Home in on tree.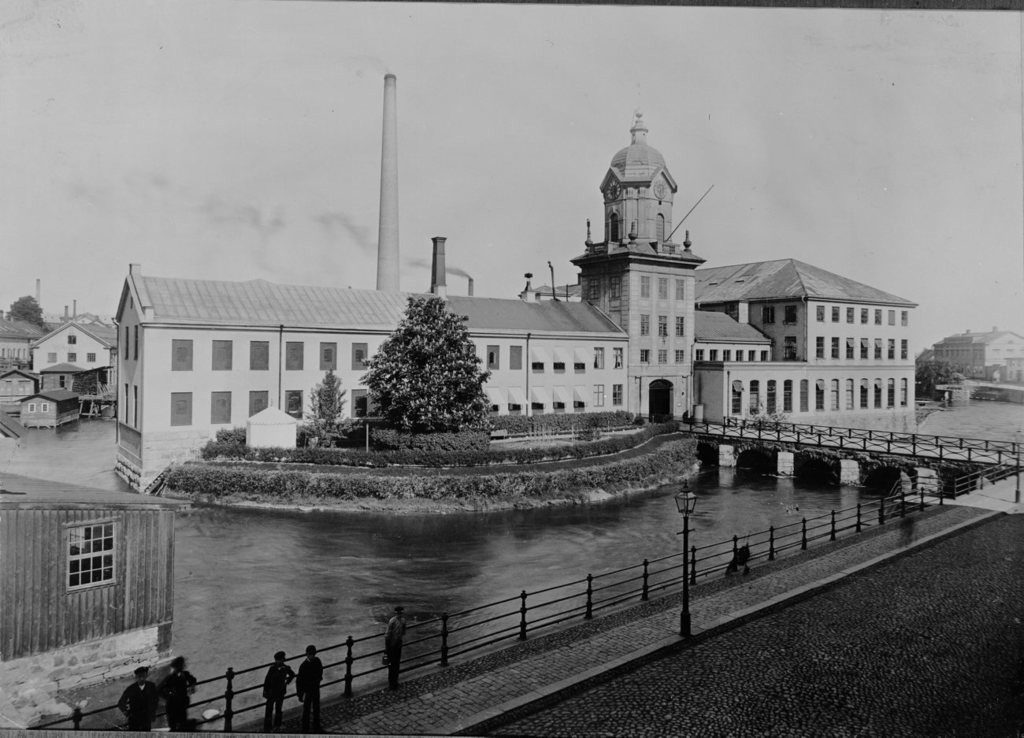
Homed in at x1=314, y1=361, x2=352, y2=445.
